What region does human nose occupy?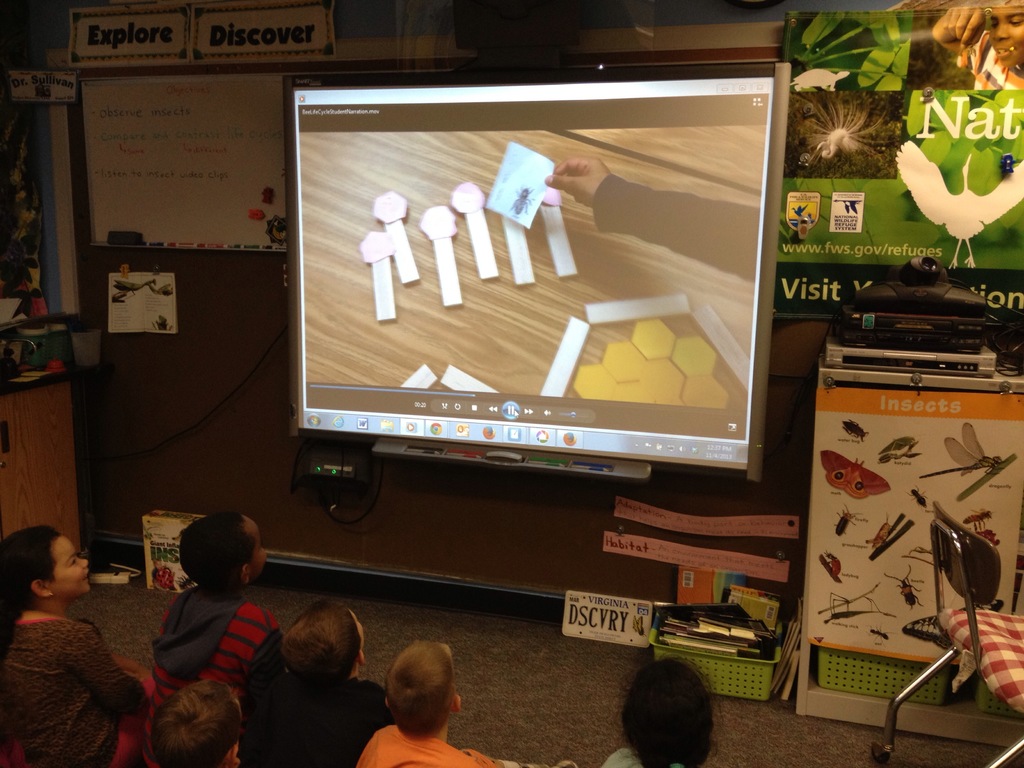
[left=78, top=557, right=89, bottom=568].
